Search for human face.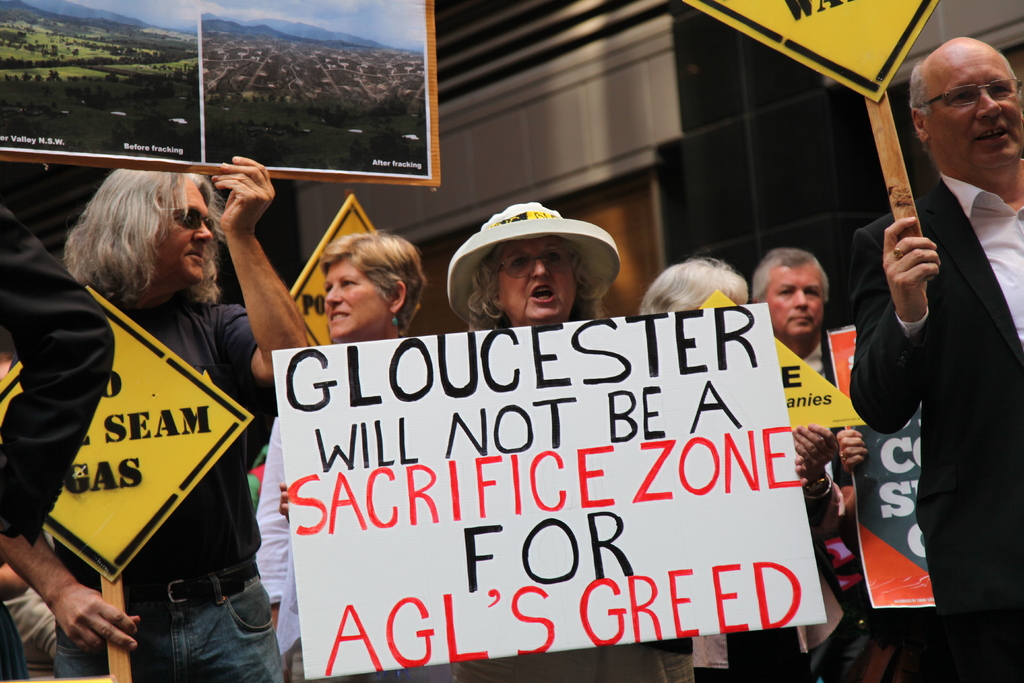
Found at rect(764, 259, 825, 337).
